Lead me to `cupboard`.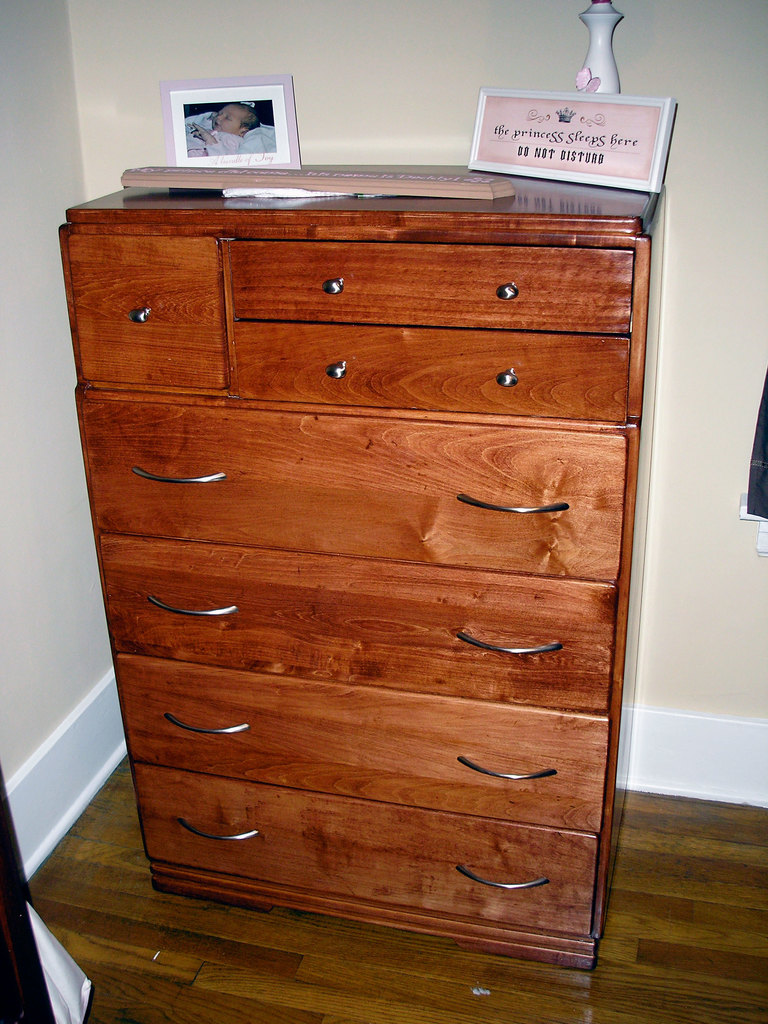
Lead to x1=24, y1=120, x2=652, y2=1023.
